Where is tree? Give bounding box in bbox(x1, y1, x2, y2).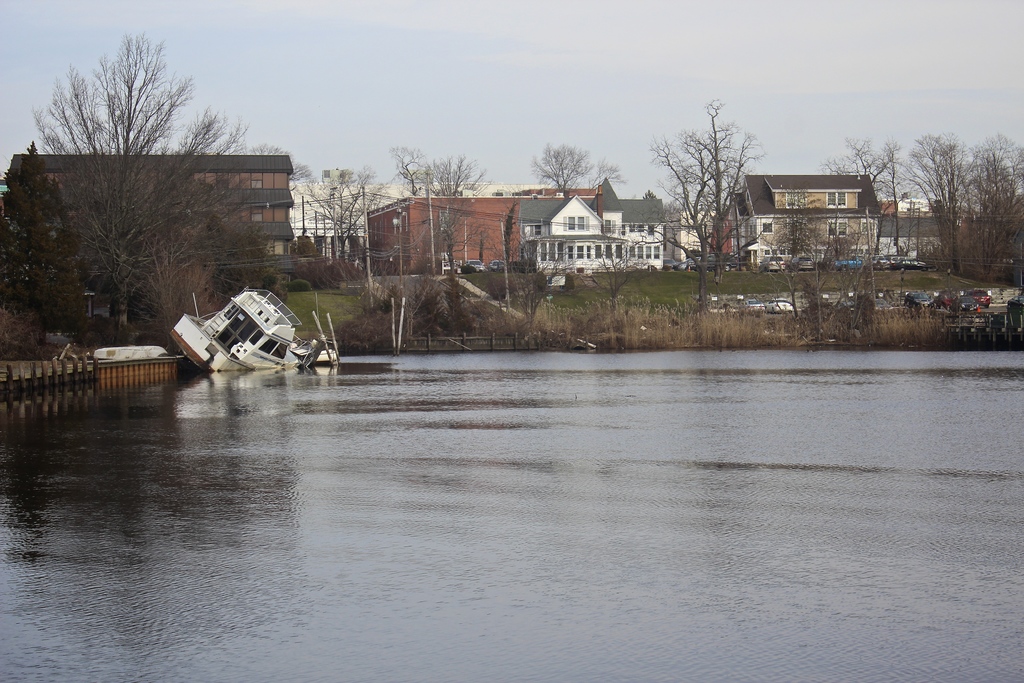
bbox(648, 85, 761, 309).
